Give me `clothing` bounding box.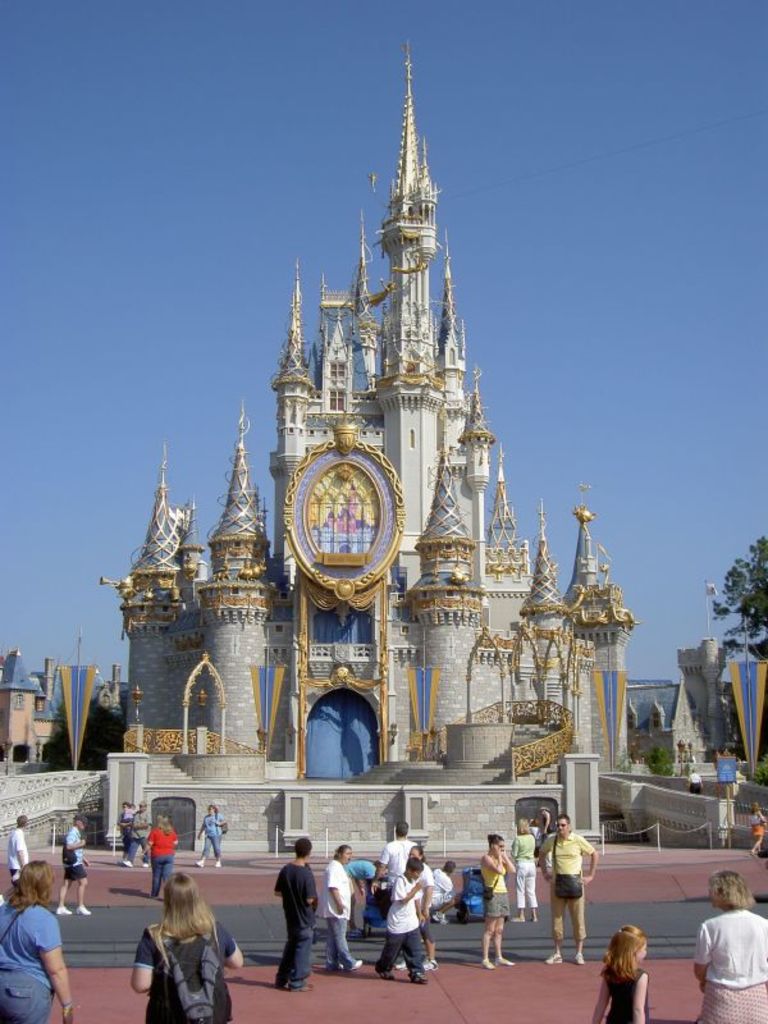
bbox(143, 916, 230, 1023).
